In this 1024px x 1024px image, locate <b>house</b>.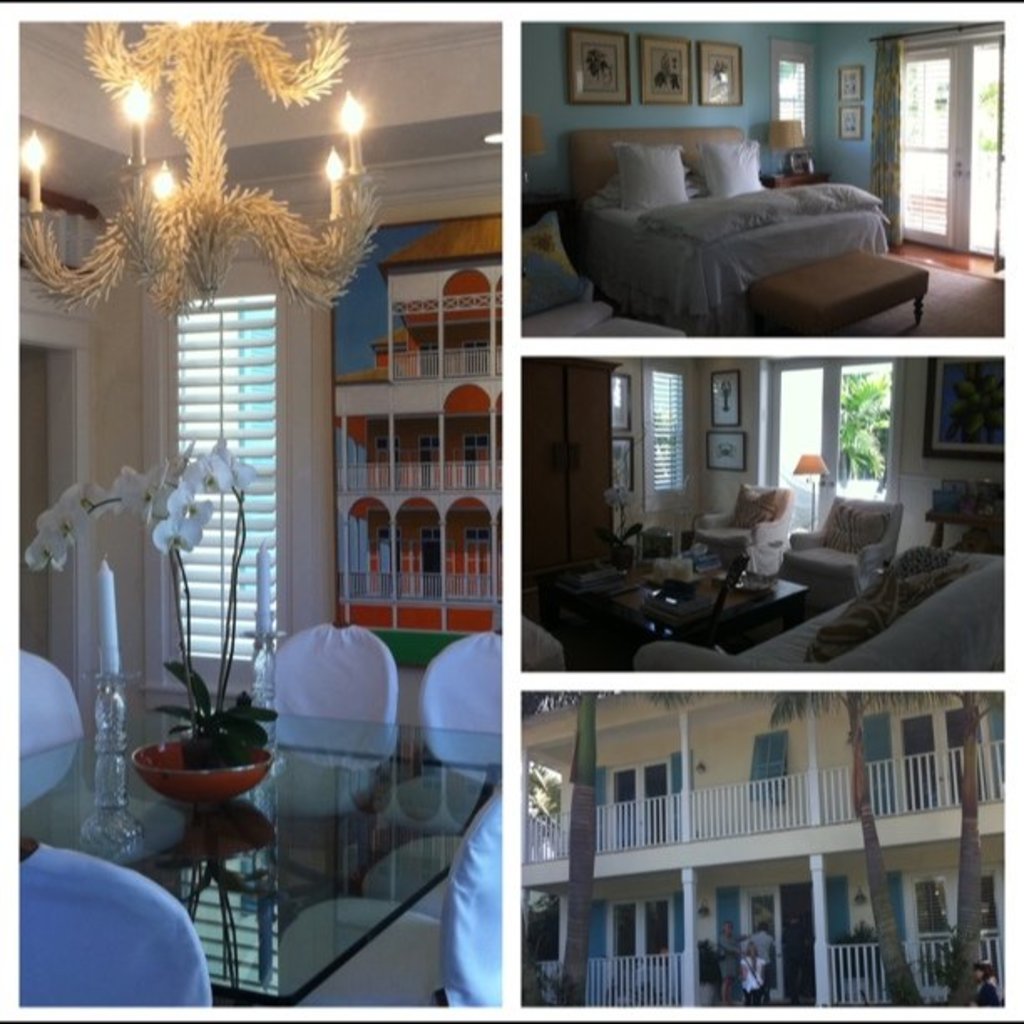
Bounding box: bbox=[517, 15, 994, 345].
